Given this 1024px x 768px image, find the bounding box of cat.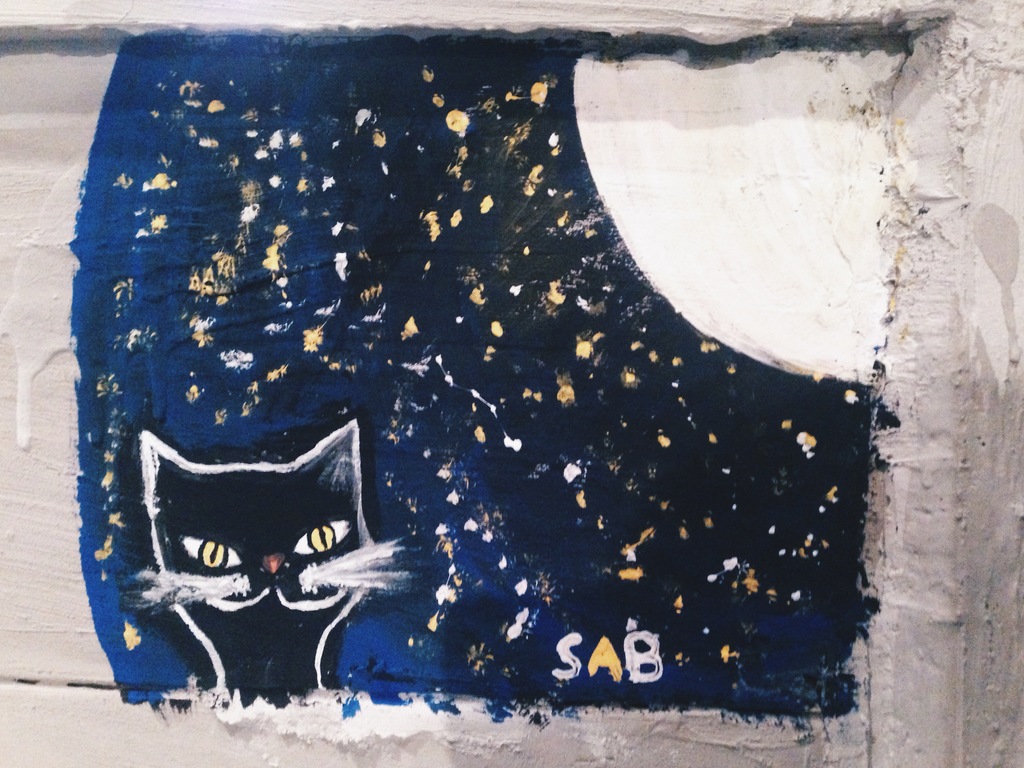
bbox=[88, 408, 426, 700].
